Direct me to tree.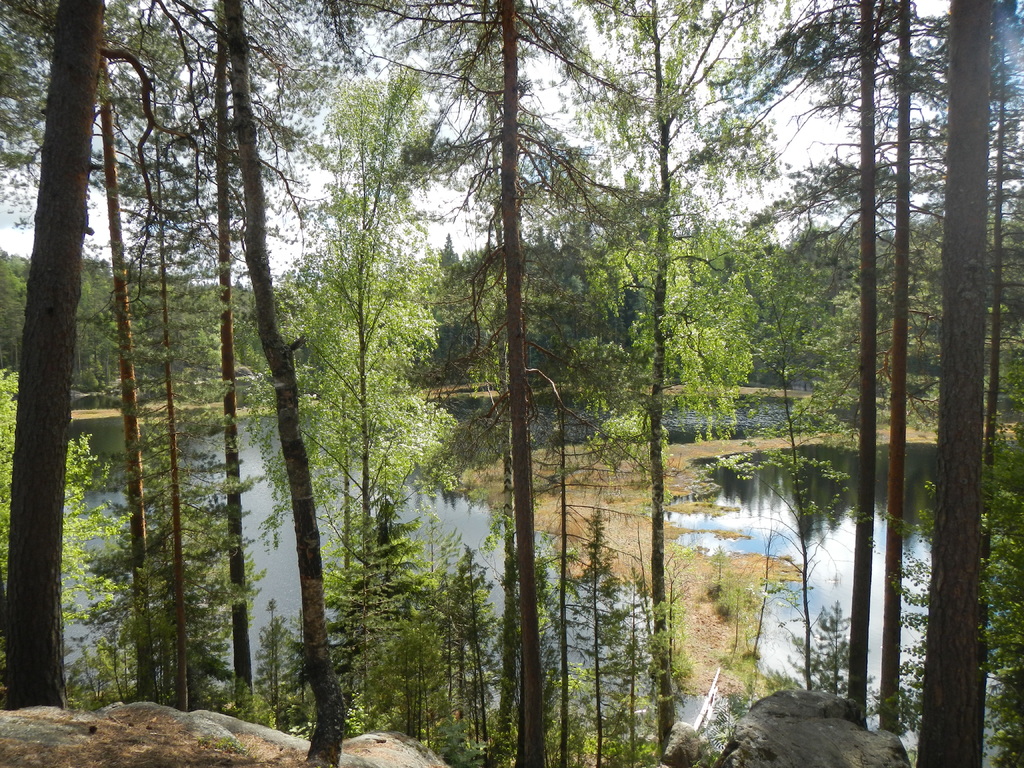
Direction: <region>710, 0, 895, 733</region>.
